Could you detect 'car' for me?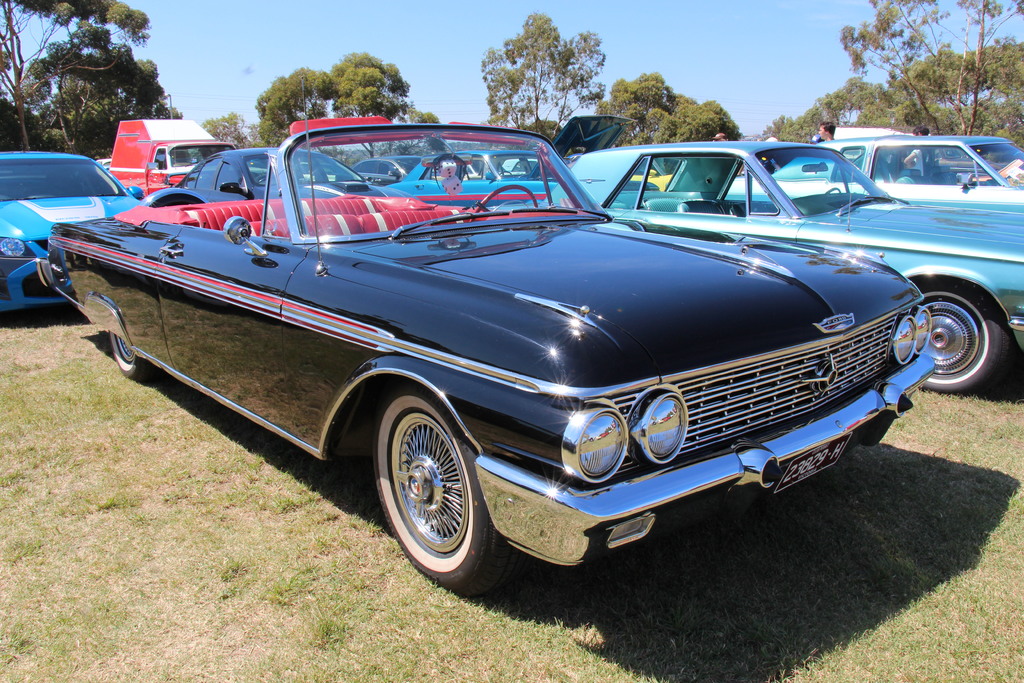
Detection result: BBox(621, 147, 693, 195).
